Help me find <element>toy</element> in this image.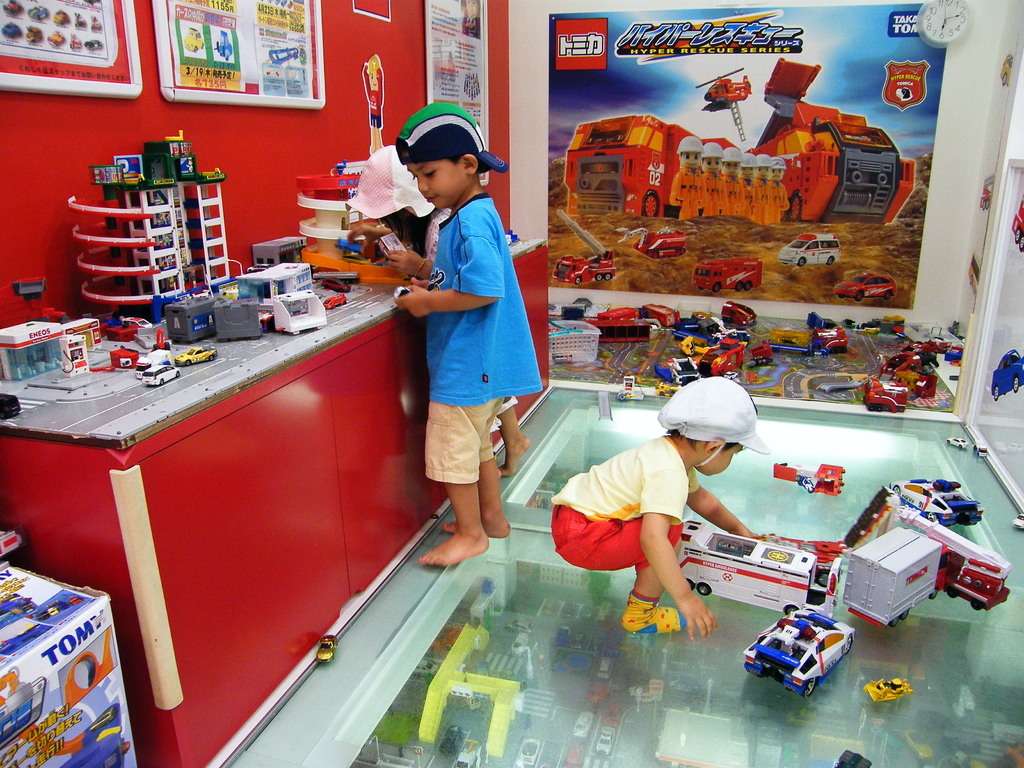
Found it: (left=215, top=296, right=269, bottom=340).
